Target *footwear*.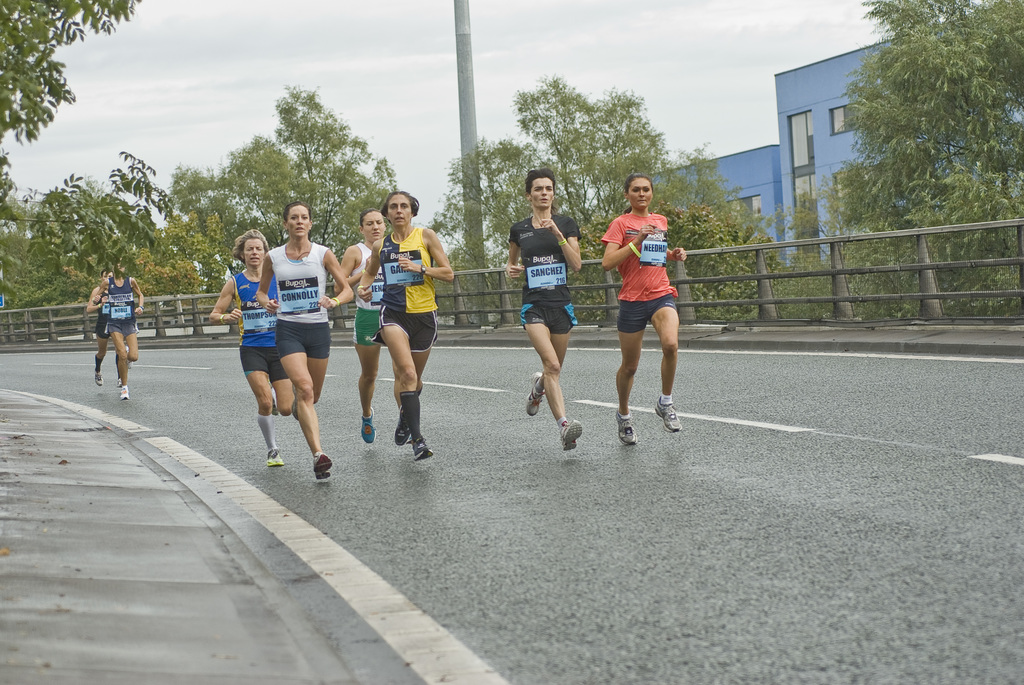
Target region: bbox=(294, 386, 300, 421).
